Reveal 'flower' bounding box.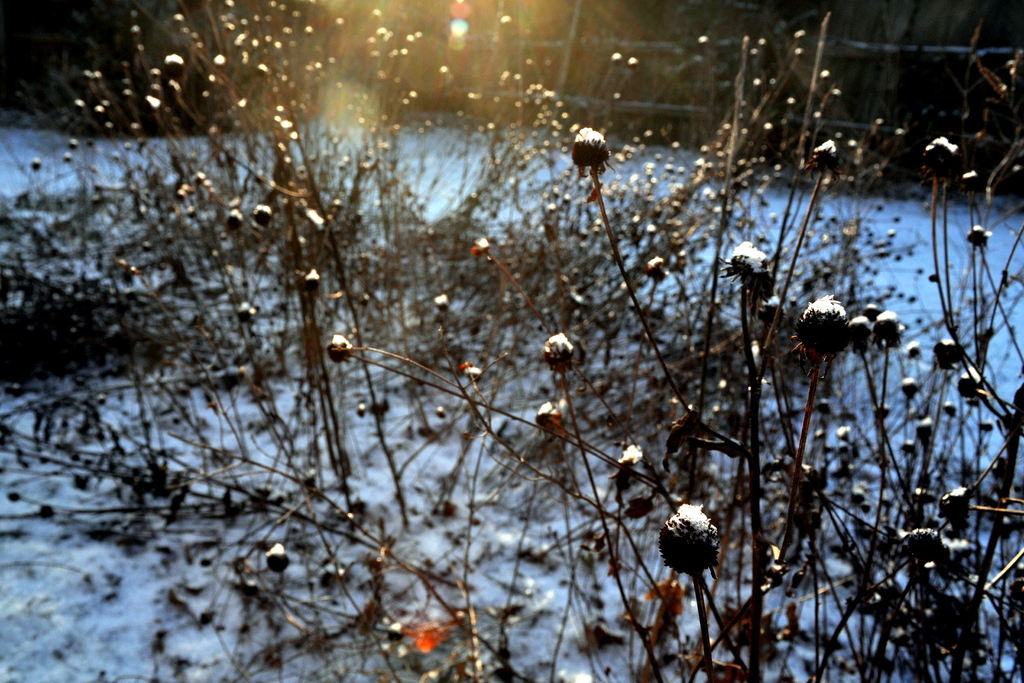
Revealed: bbox=(653, 502, 719, 575).
